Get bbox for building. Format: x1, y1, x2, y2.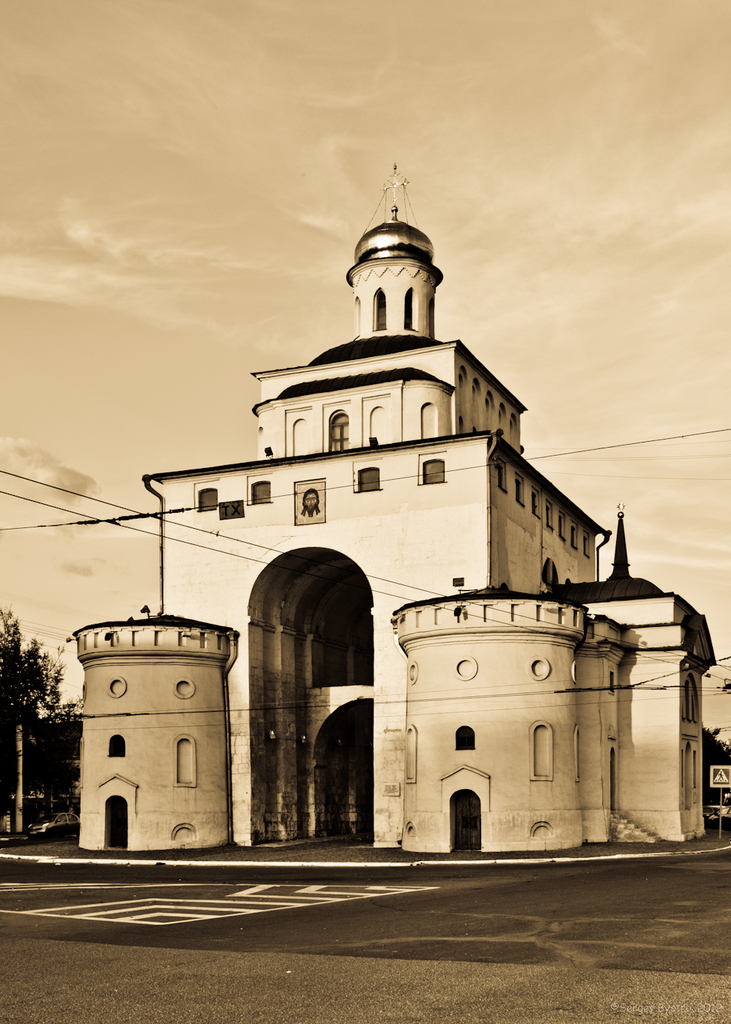
69, 197, 721, 853.
